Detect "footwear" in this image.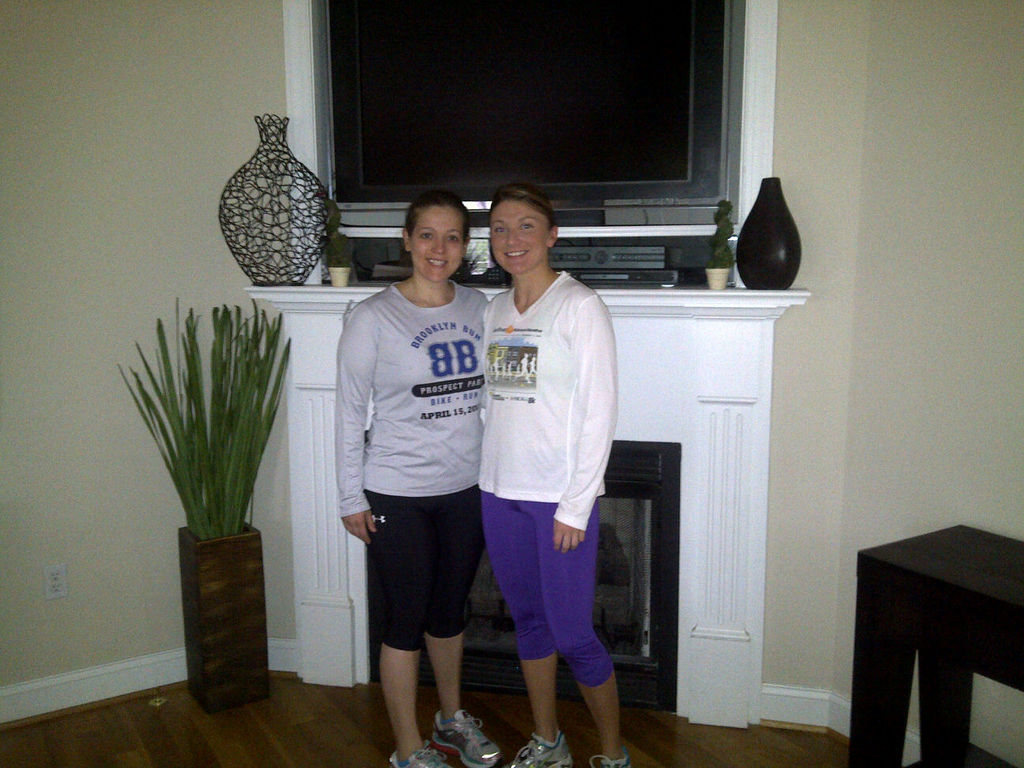
Detection: 390:749:444:767.
